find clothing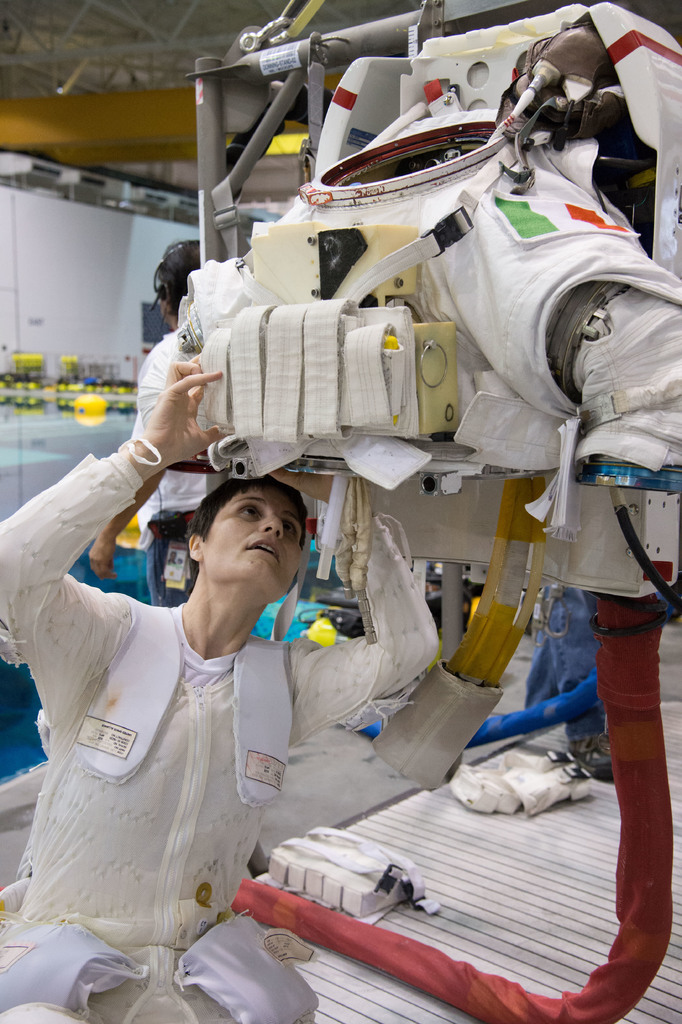
523,589,607,741
